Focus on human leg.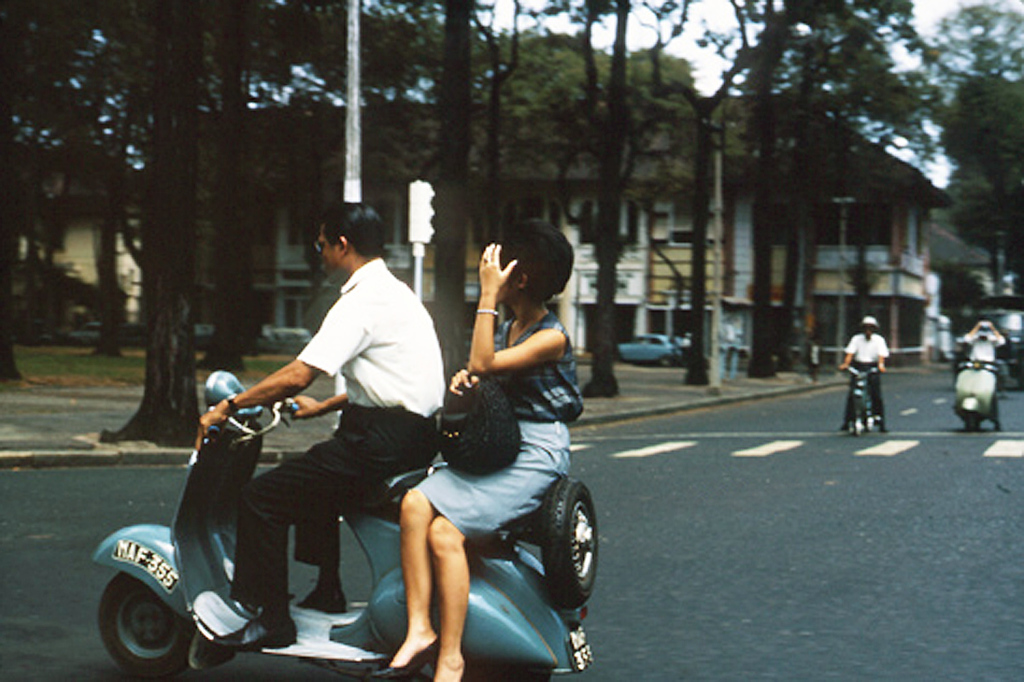
Focused at Rect(214, 399, 435, 642).
